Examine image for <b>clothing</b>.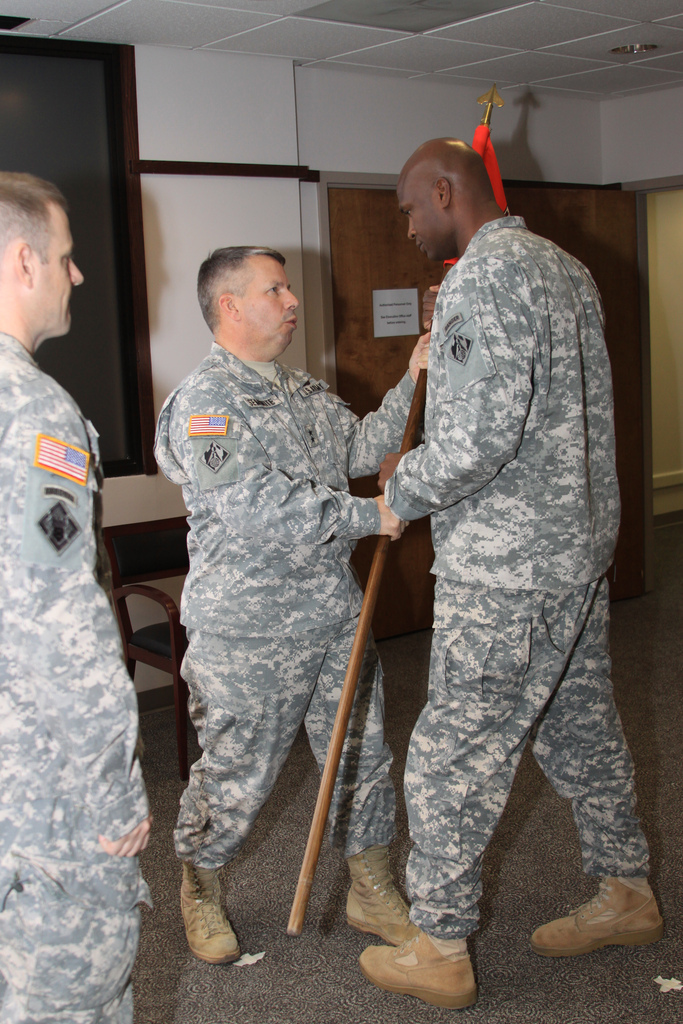
Examination result: (135,277,392,870).
